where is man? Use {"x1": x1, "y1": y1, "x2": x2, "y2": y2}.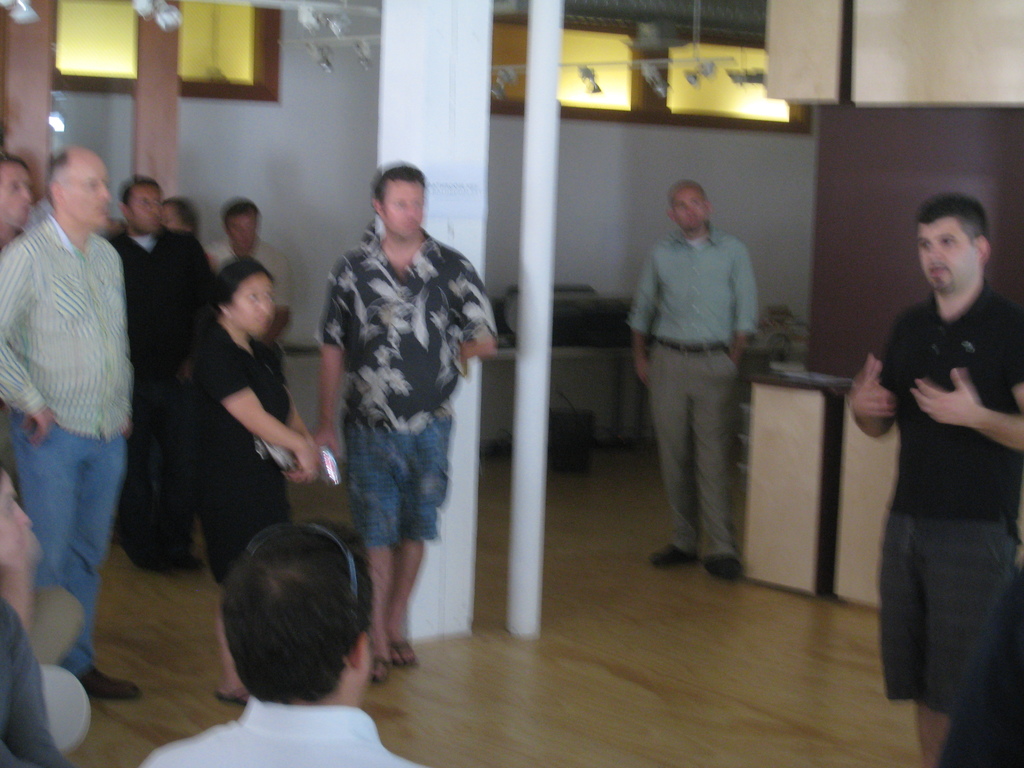
{"x1": 835, "y1": 195, "x2": 1023, "y2": 767}.
